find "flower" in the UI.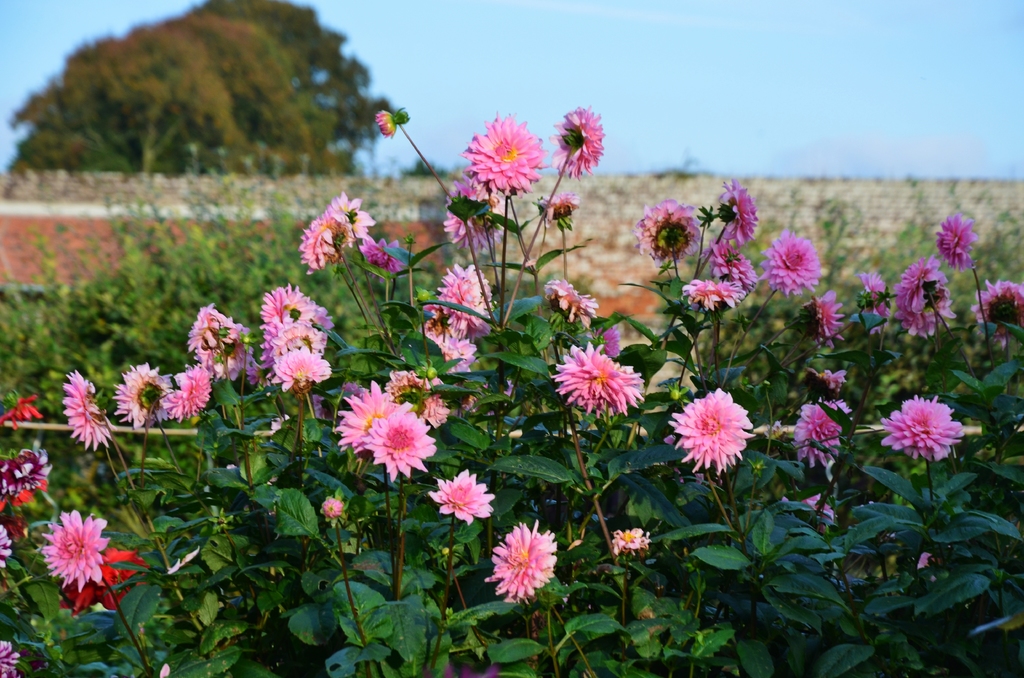
UI element at bbox=[326, 191, 374, 246].
